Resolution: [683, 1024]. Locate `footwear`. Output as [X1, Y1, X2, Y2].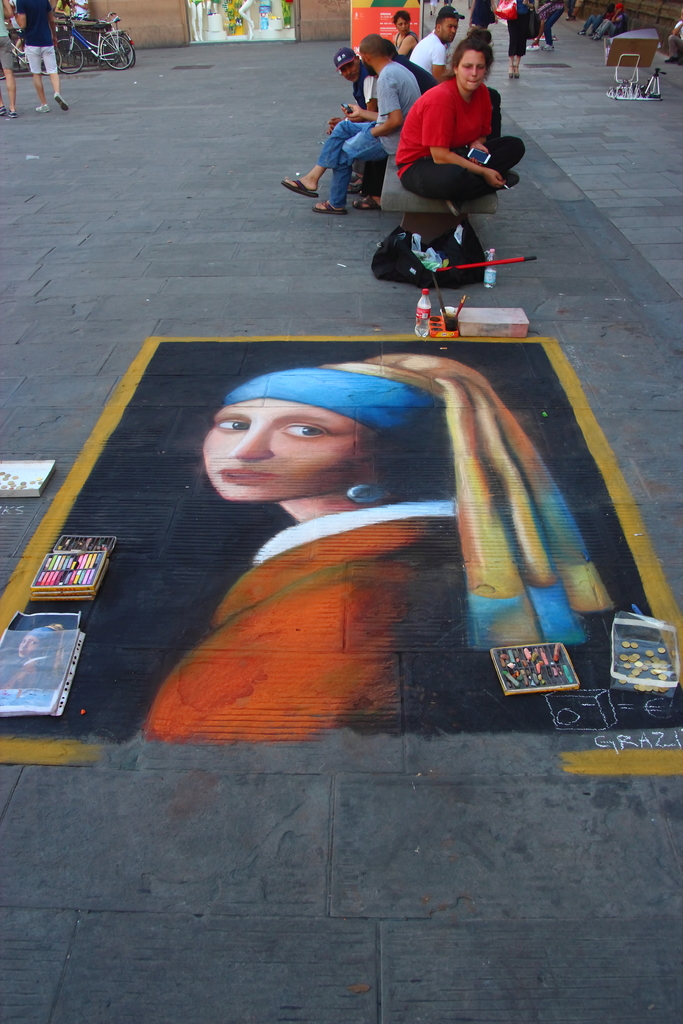
[278, 175, 320, 198].
